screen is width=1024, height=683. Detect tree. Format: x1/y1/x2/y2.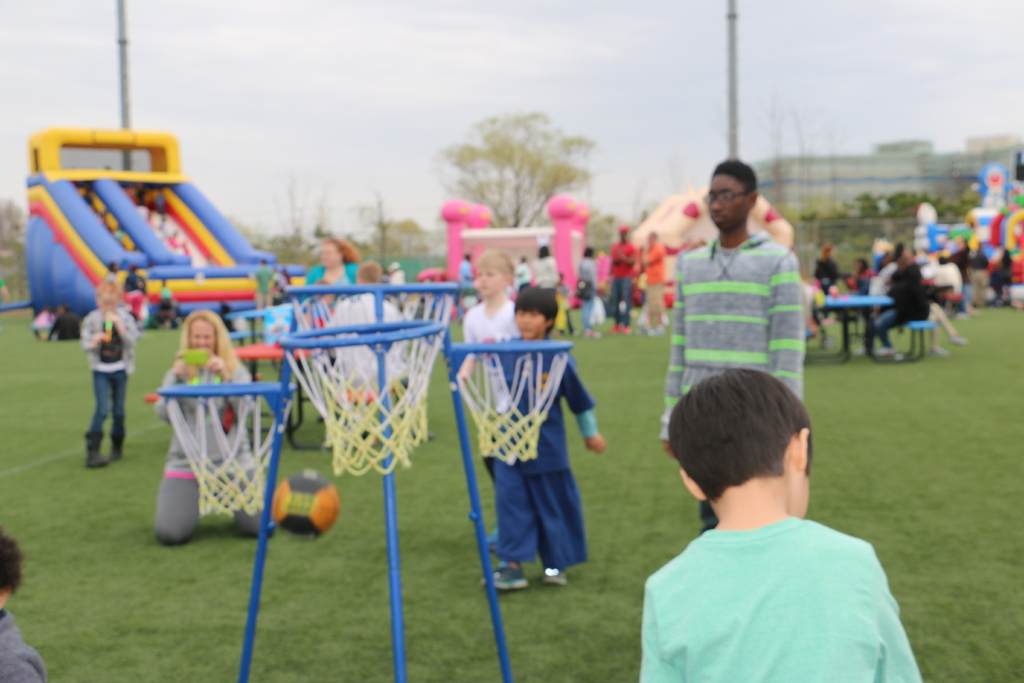
309/179/339/240.
